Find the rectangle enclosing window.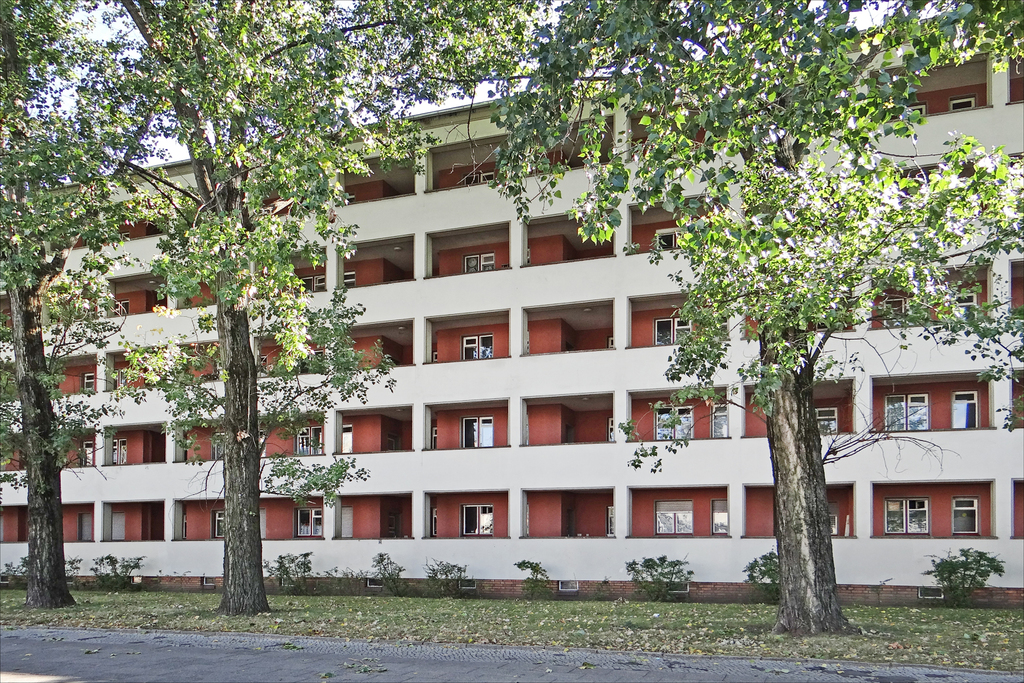
crop(912, 499, 927, 534).
